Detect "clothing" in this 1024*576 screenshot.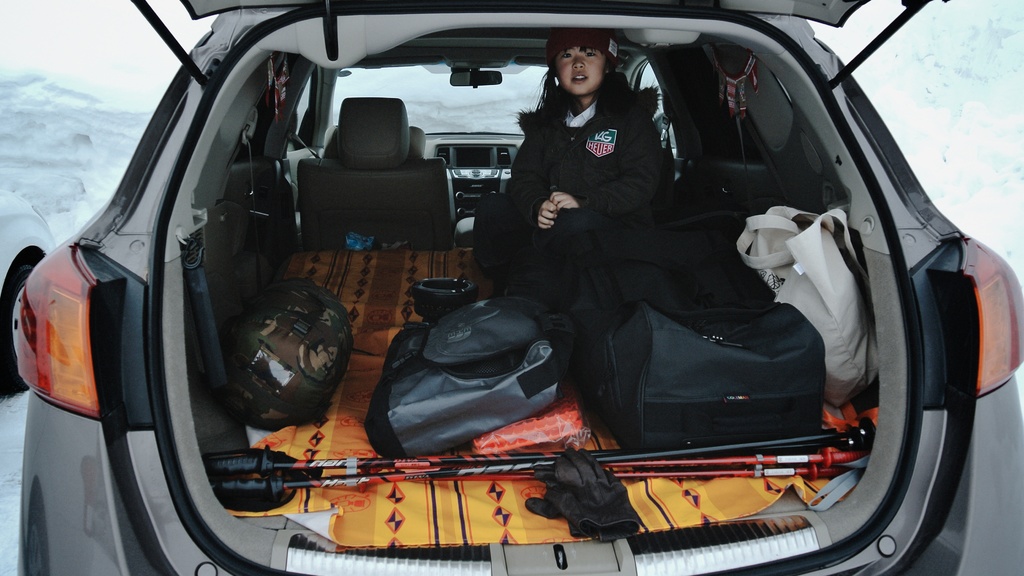
Detection: x1=509, y1=54, x2=678, y2=275.
